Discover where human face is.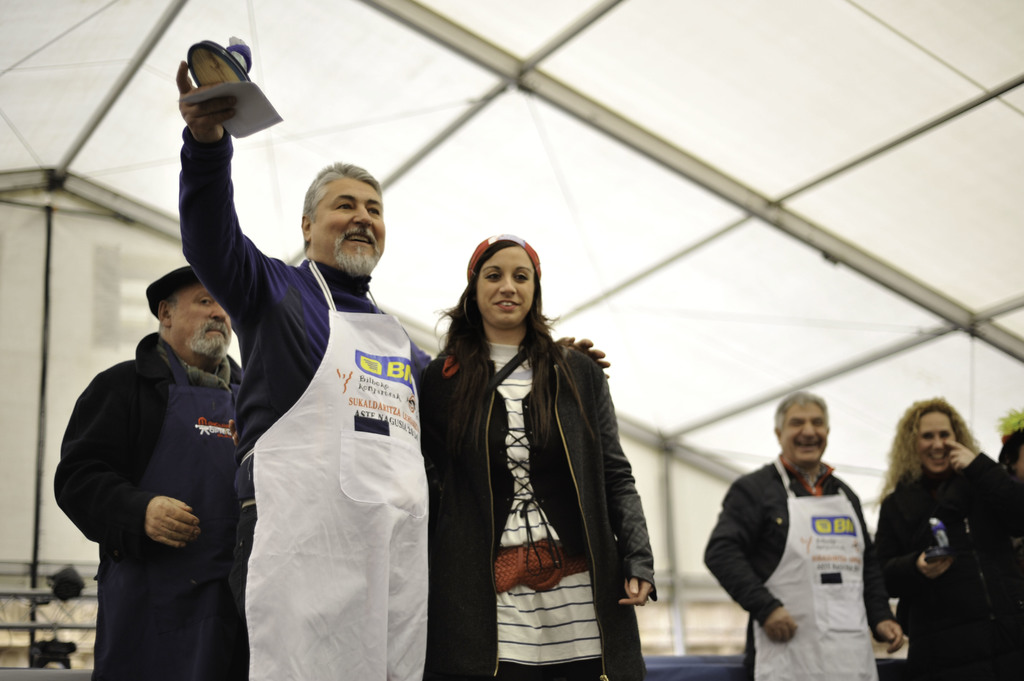
Discovered at pyautogui.locateOnScreen(169, 285, 234, 353).
